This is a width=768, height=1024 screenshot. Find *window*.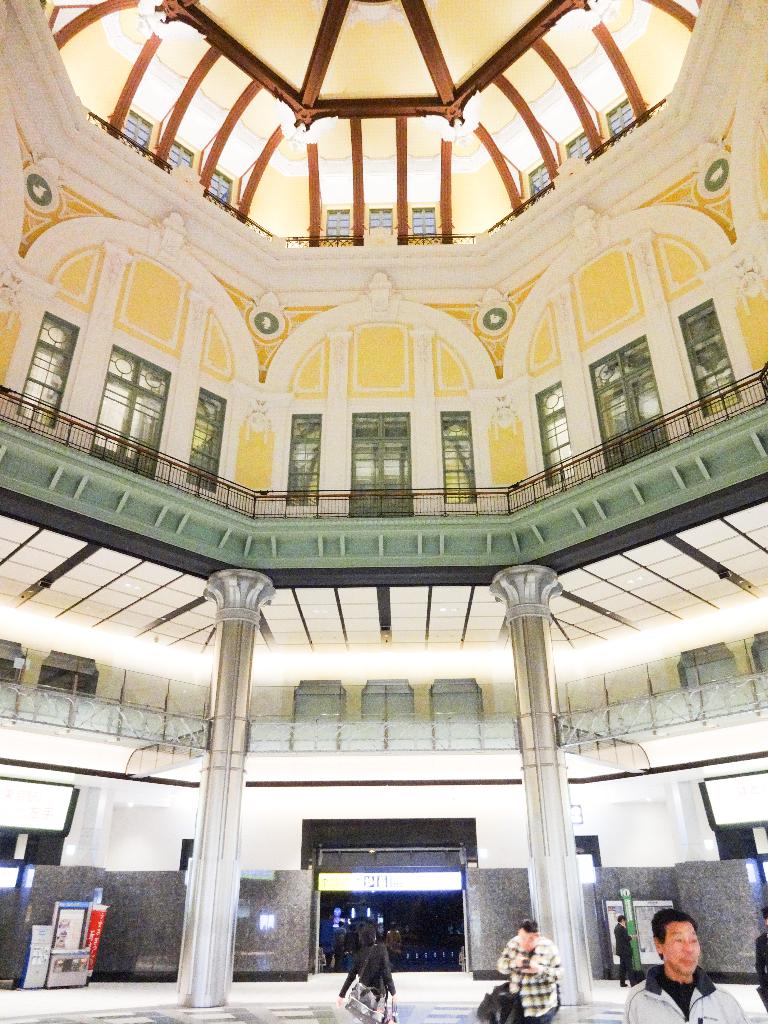
Bounding box: box(748, 634, 767, 712).
